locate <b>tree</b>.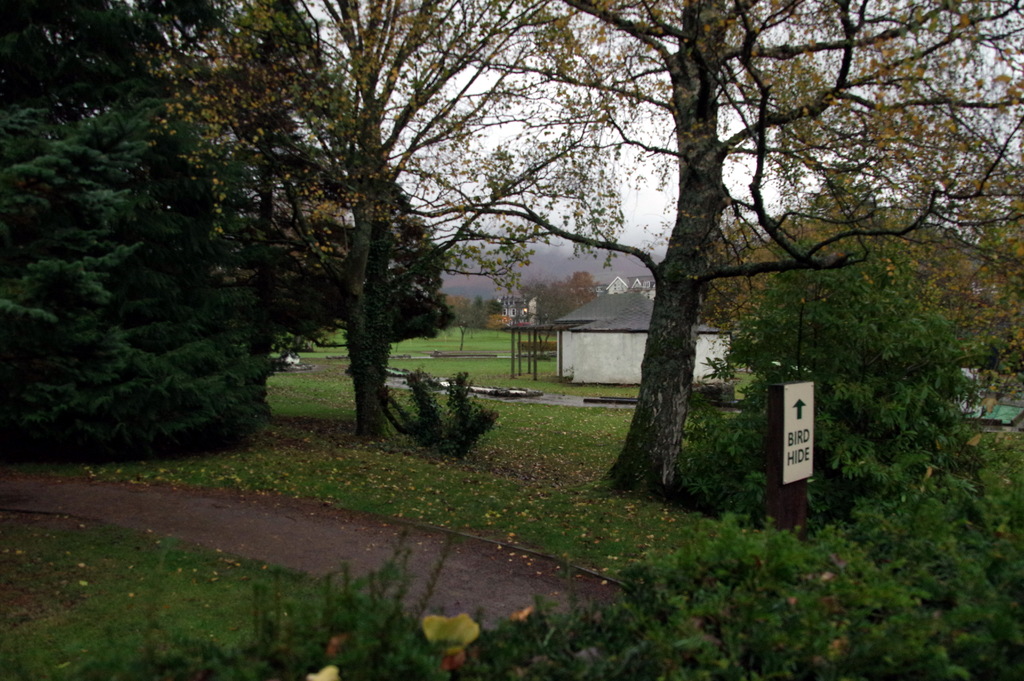
Bounding box: rect(157, 0, 347, 410).
